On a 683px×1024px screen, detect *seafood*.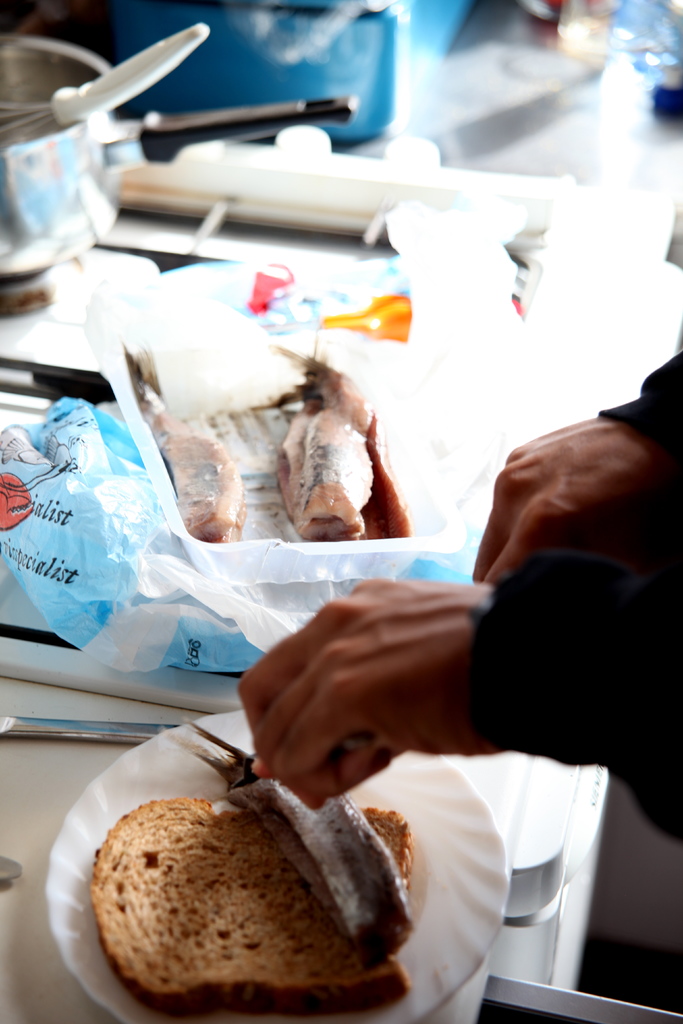
271, 348, 394, 541.
